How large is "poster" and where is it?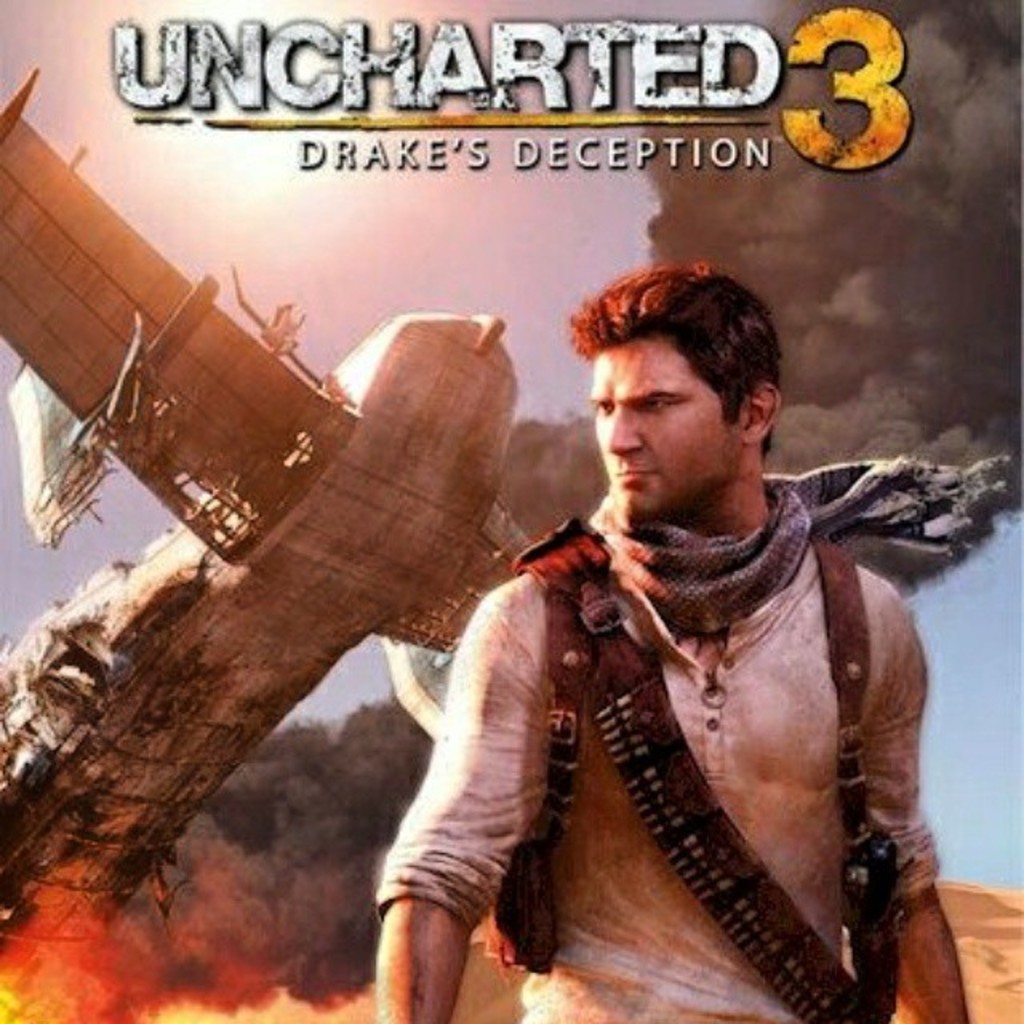
Bounding box: box=[0, 0, 1022, 1022].
